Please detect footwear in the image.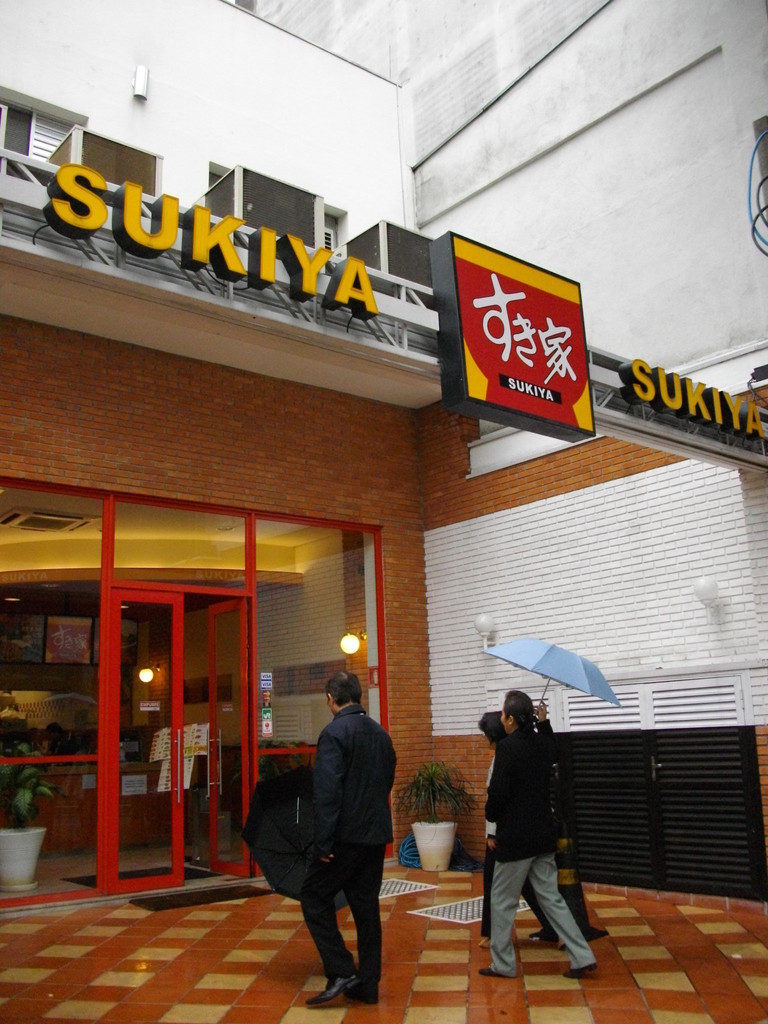
(left=529, top=929, right=557, bottom=939).
